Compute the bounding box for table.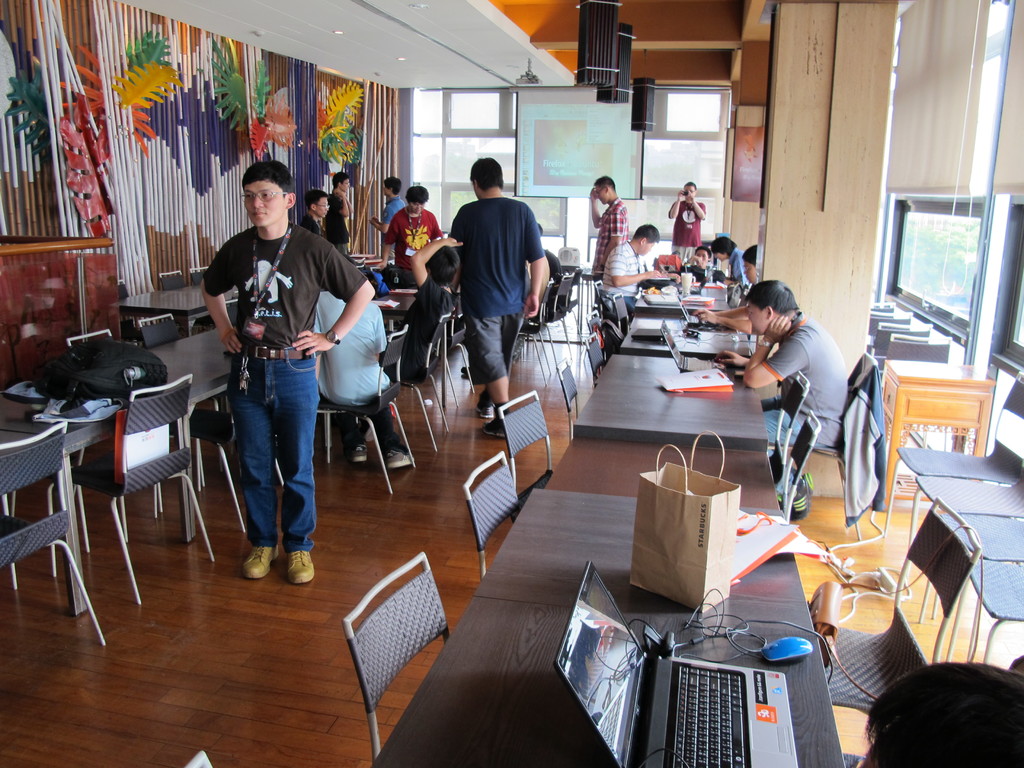
(570, 355, 769, 447).
